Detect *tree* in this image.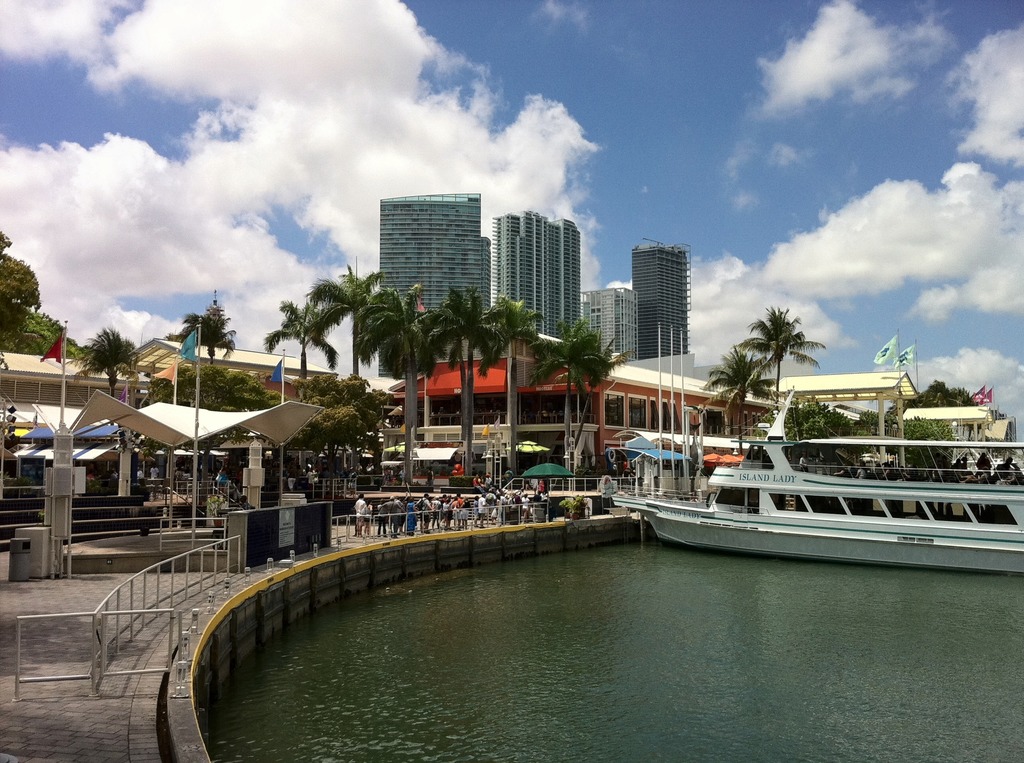
Detection: box(886, 376, 981, 417).
